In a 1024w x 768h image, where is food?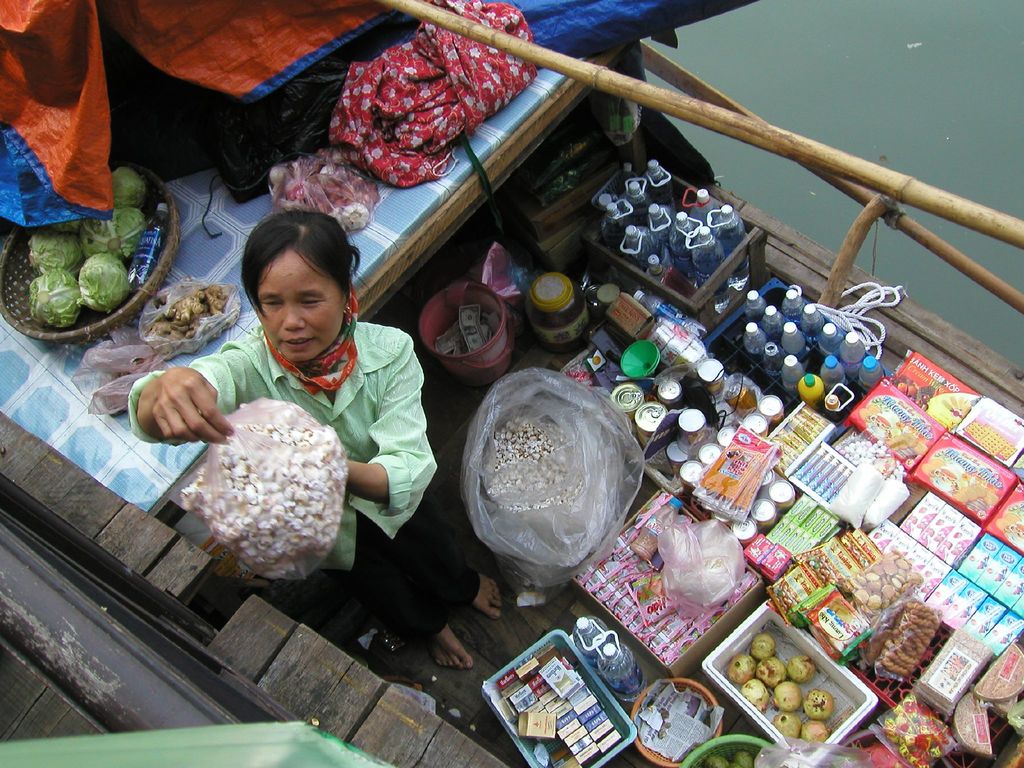
[856,404,925,468].
